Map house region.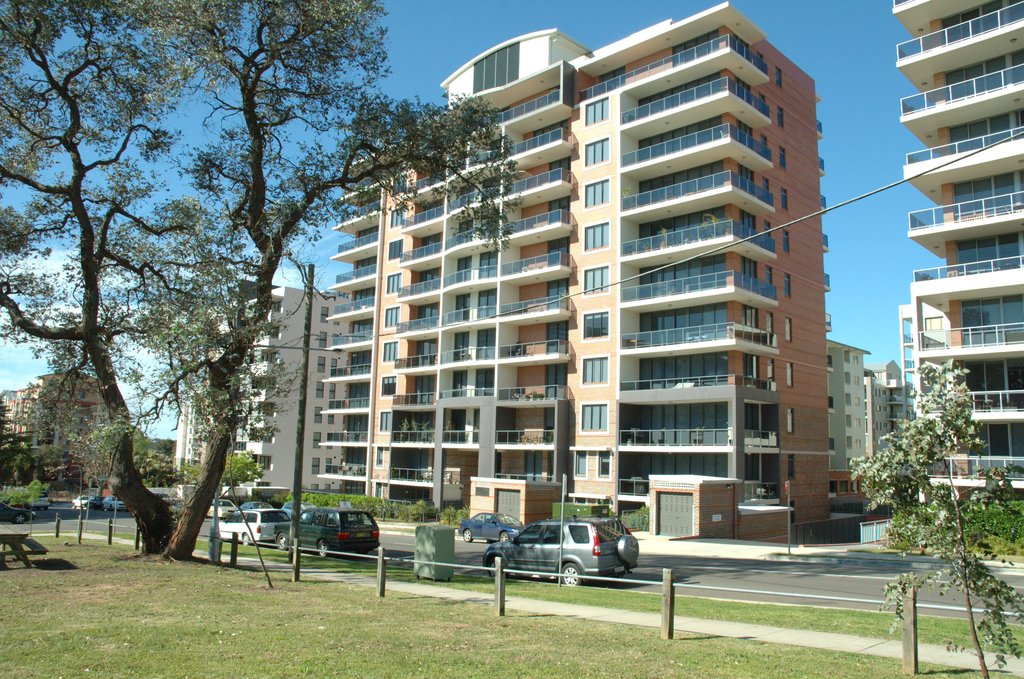
Mapped to x1=314, y1=0, x2=867, y2=550.
